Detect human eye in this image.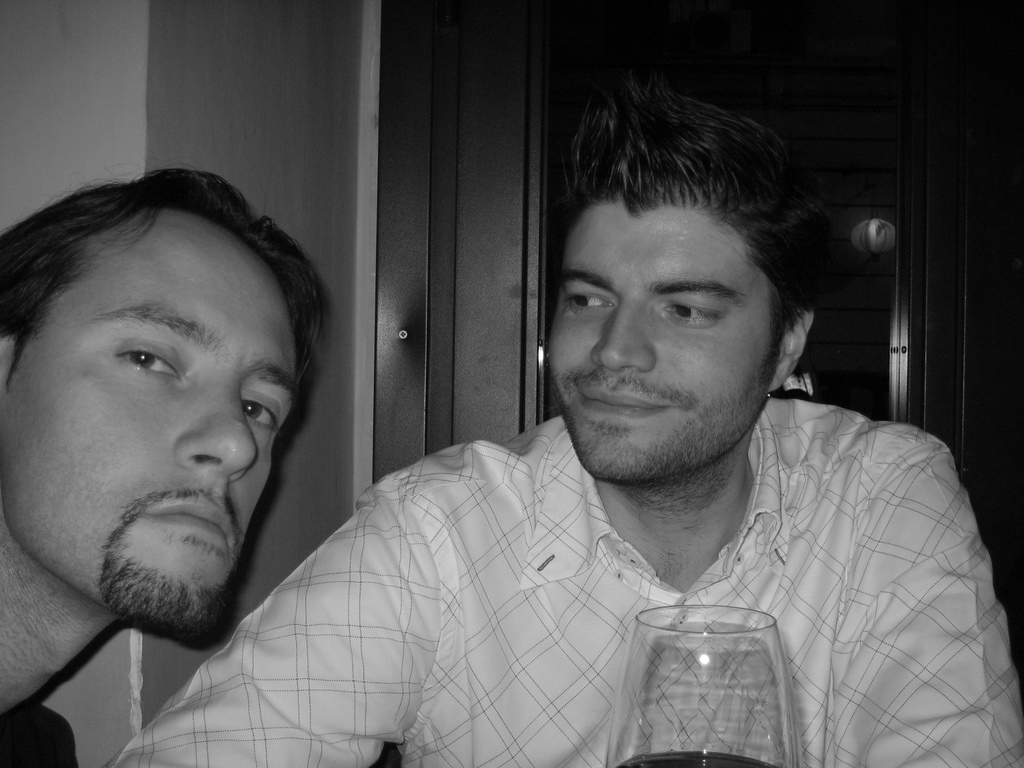
Detection: detection(663, 300, 719, 322).
